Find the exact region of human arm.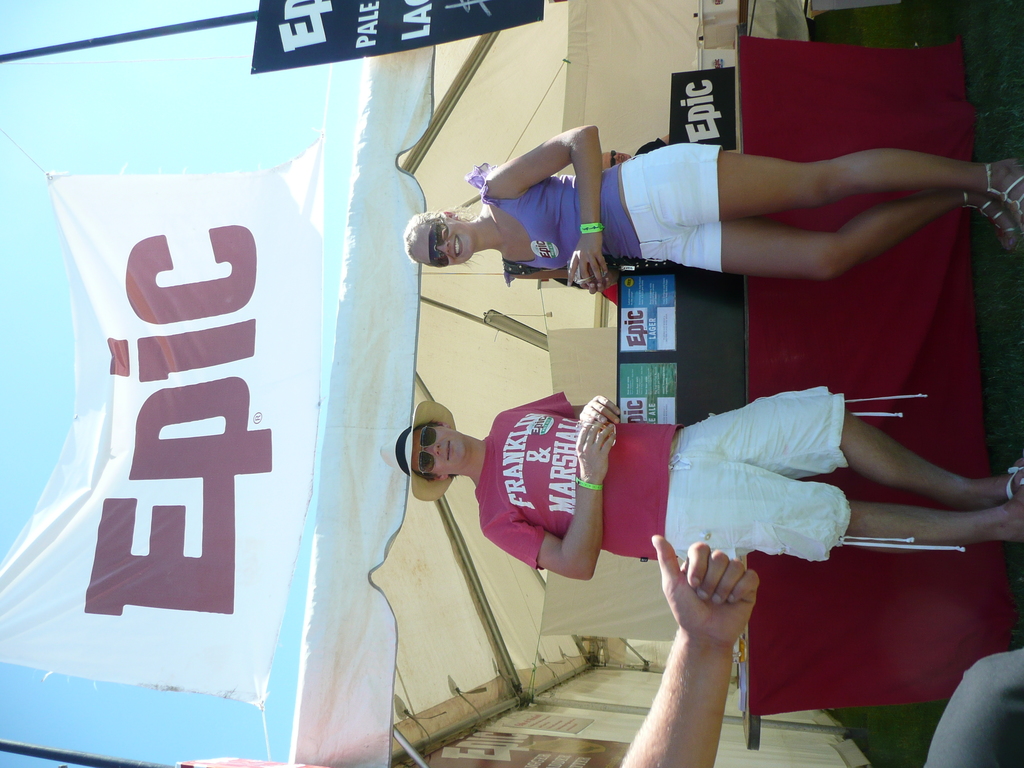
Exact region: <bbox>636, 127, 676, 154</bbox>.
